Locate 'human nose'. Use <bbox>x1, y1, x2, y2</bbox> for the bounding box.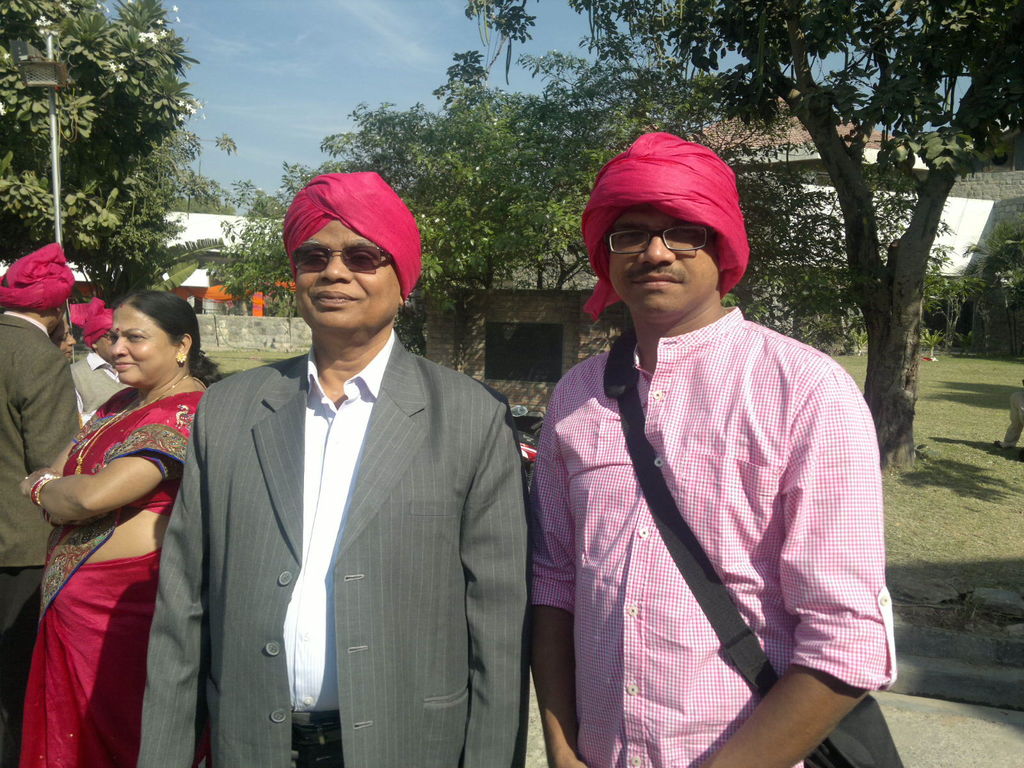
<bbox>113, 339, 124, 356</bbox>.
